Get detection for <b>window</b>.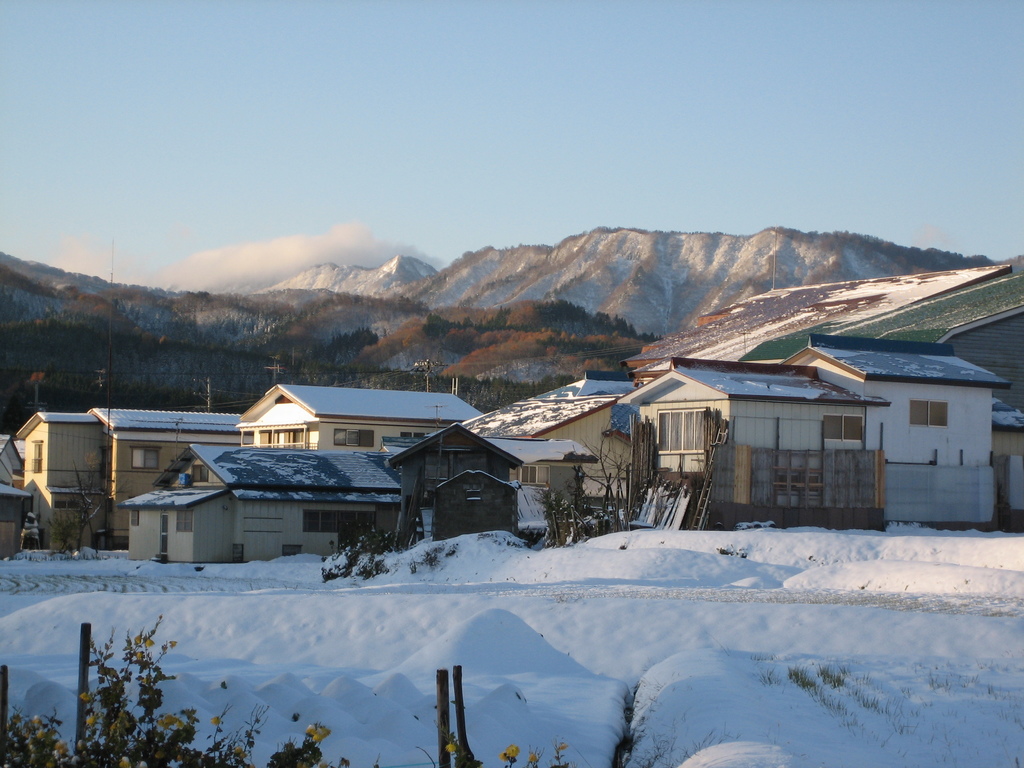
Detection: BBox(909, 401, 948, 428).
